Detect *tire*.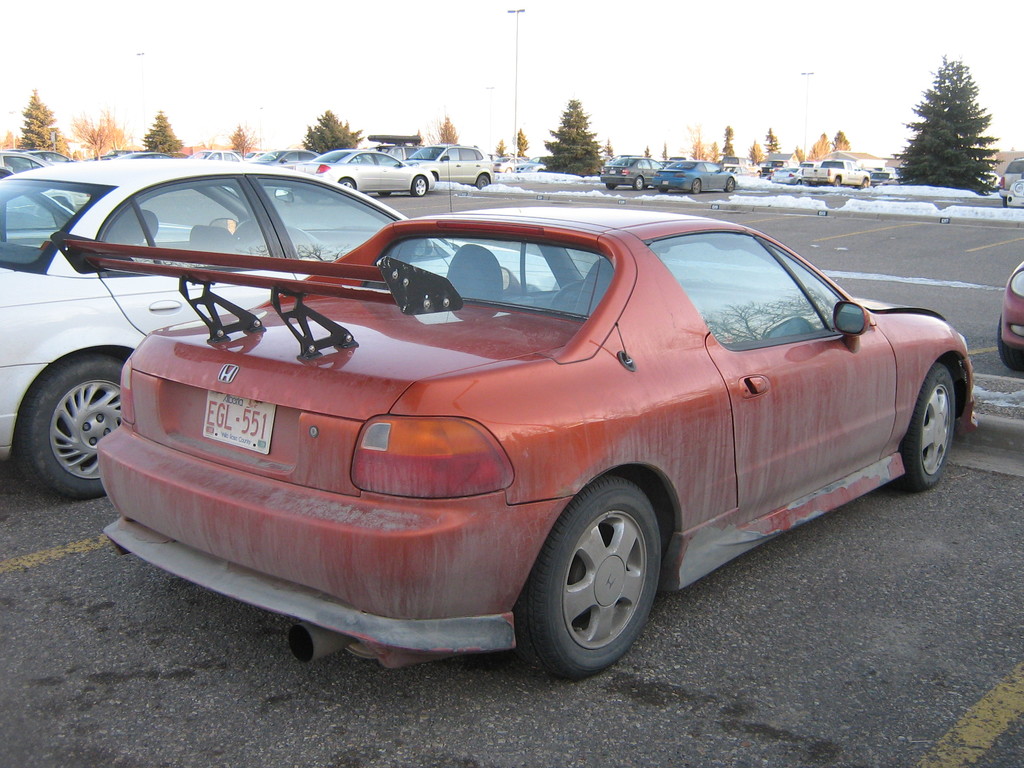
Detected at 412 175 433 195.
